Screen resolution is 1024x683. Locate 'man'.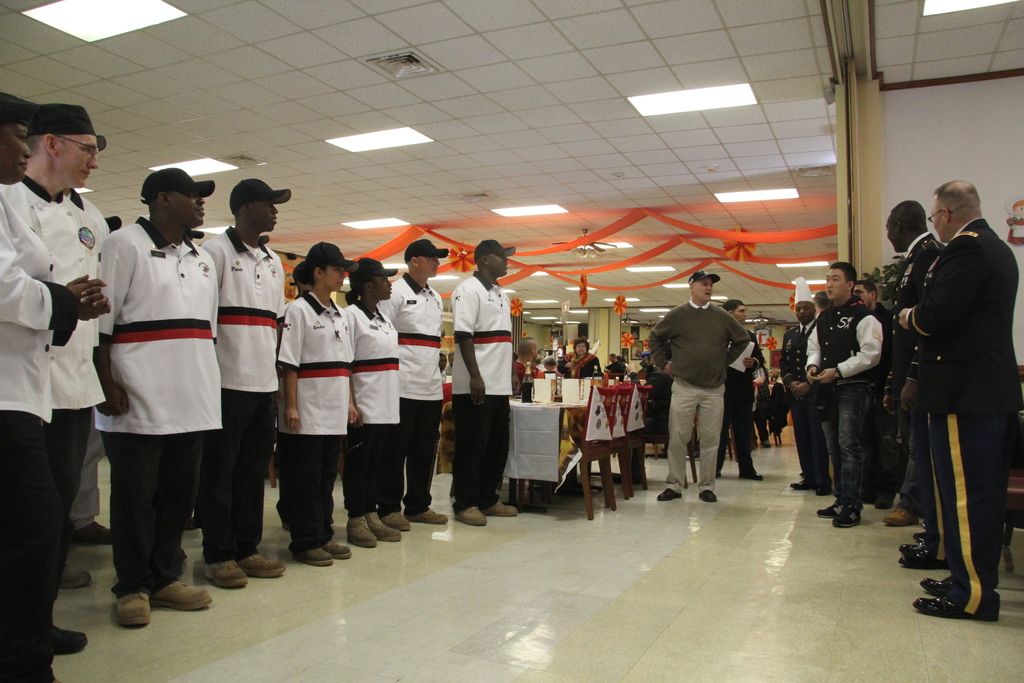
bbox(904, 172, 1023, 630).
